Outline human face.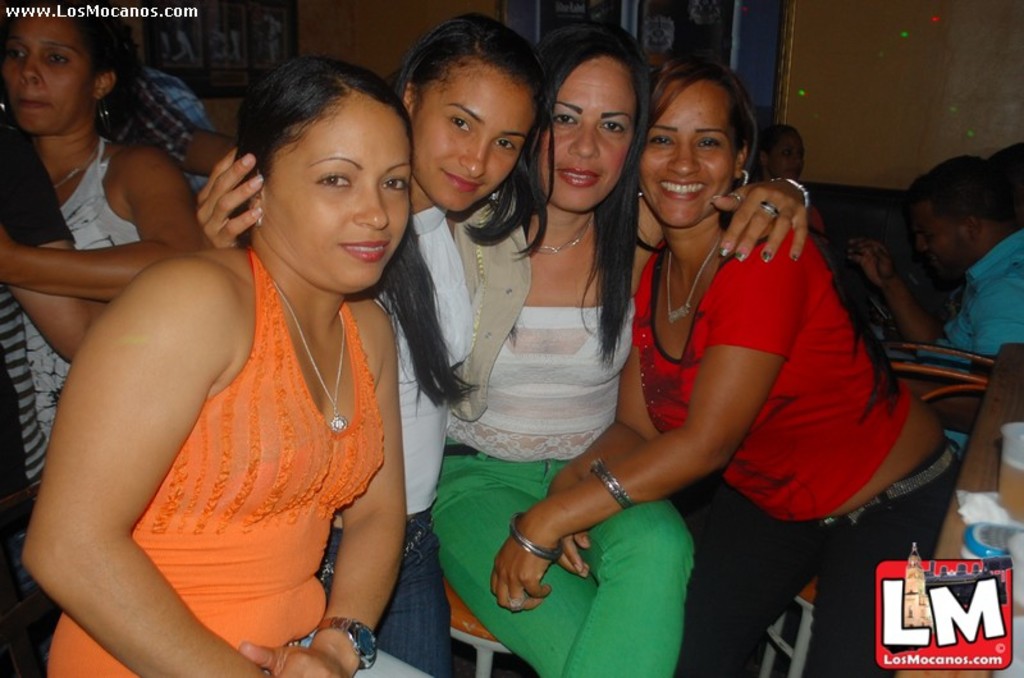
Outline: (left=275, top=118, right=413, bottom=290).
